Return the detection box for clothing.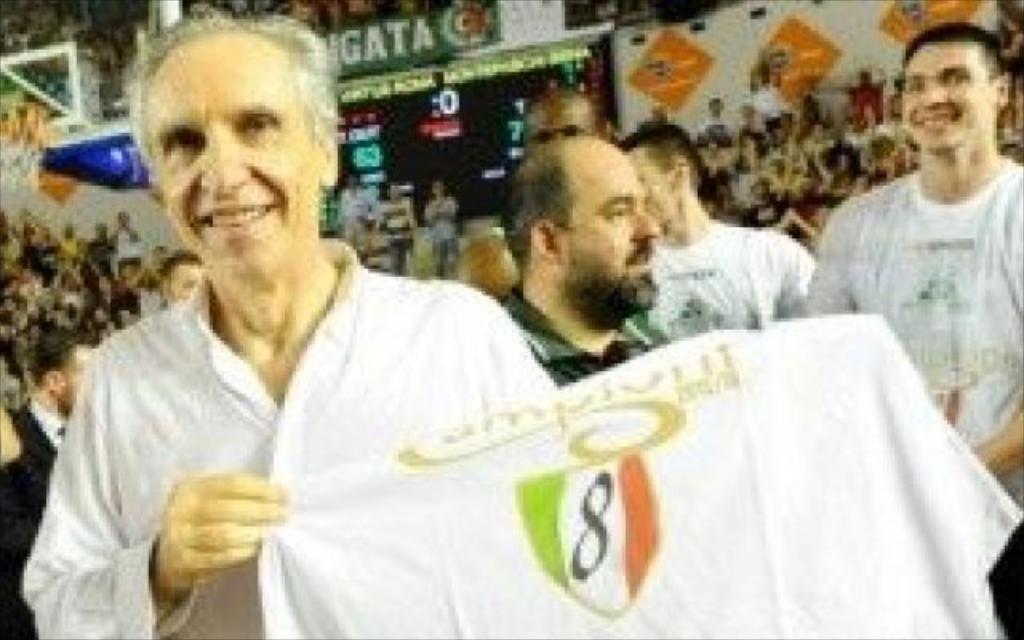
rect(637, 218, 816, 342).
